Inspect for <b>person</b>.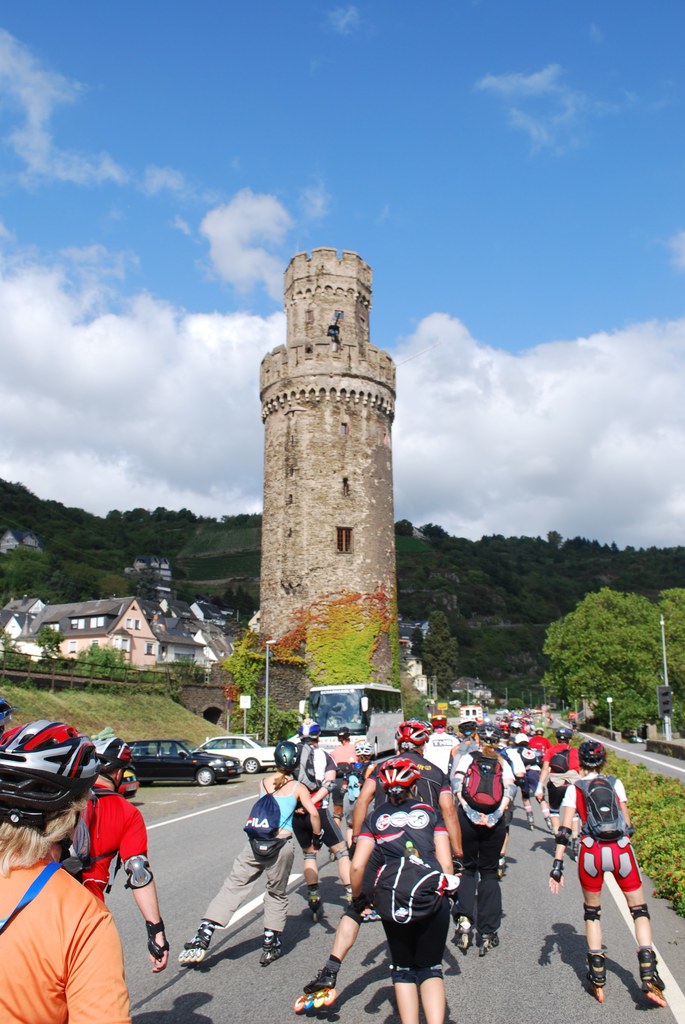
Inspection: region(508, 720, 551, 806).
